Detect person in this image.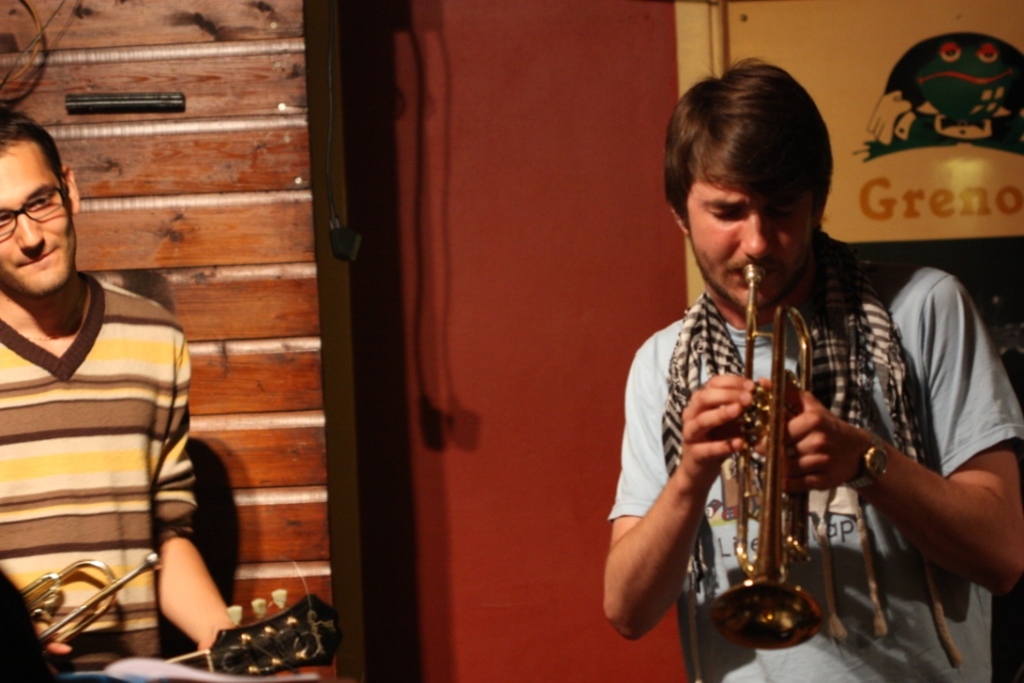
Detection: crop(603, 52, 1023, 682).
